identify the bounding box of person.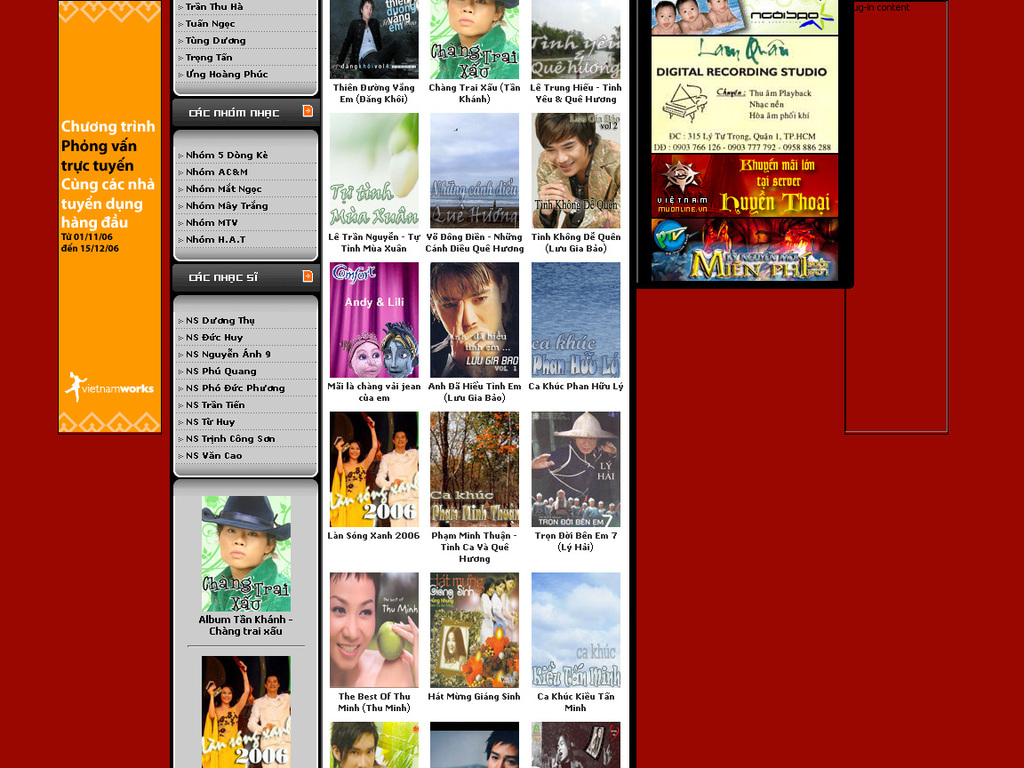
box=[198, 654, 245, 767].
